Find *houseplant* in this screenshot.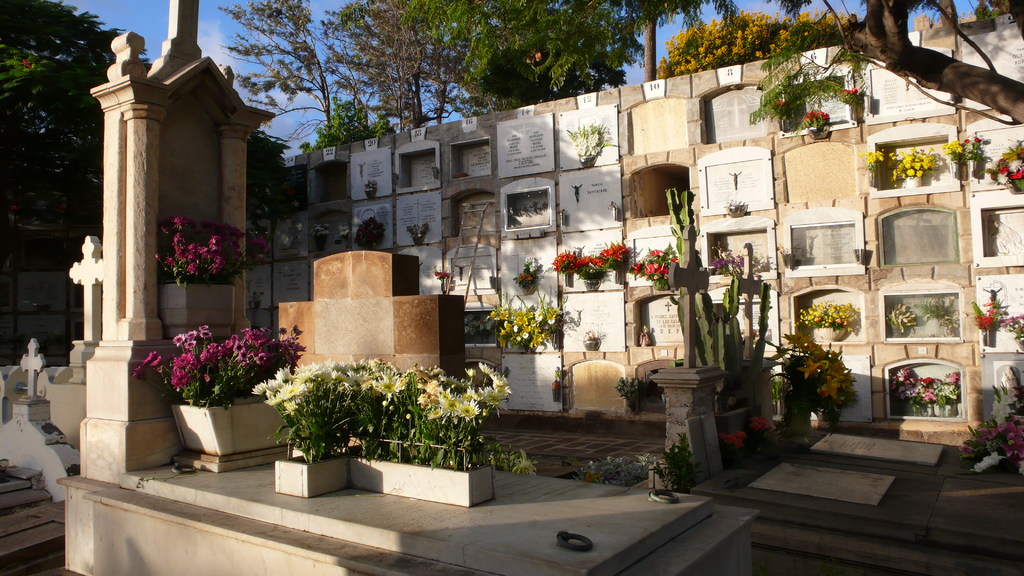
The bounding box for *houseplant* is (x1=149, y1=212, x2=271, y2=335).
